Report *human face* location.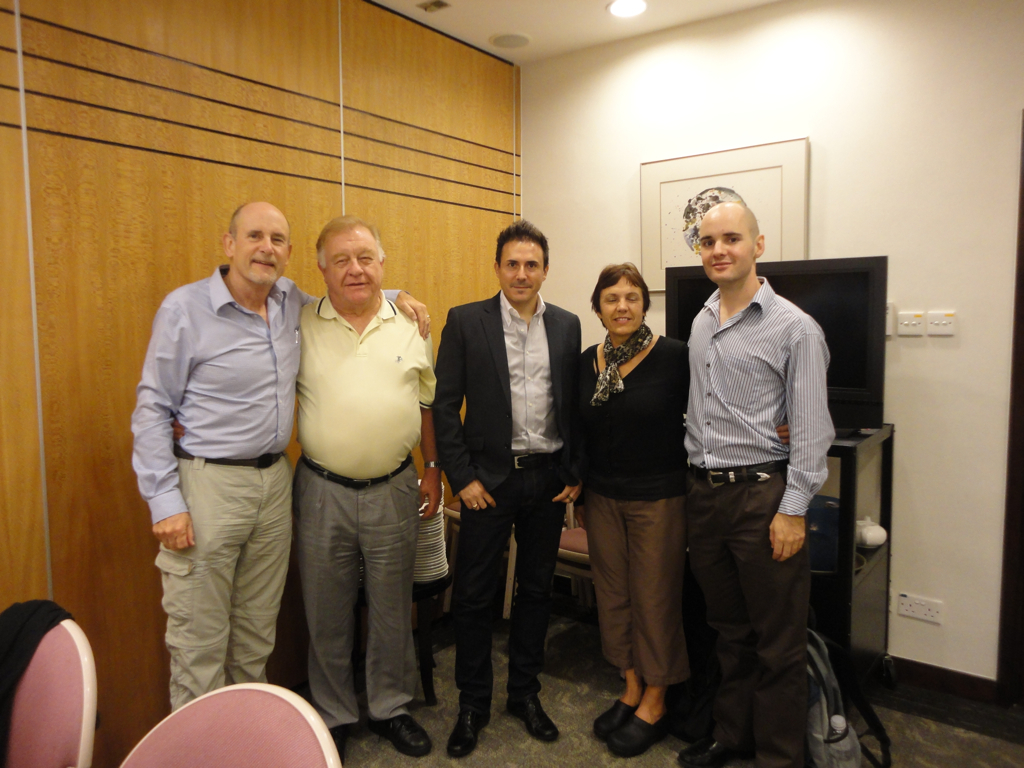
Report: l=497, t=238, r=542, b=305.
